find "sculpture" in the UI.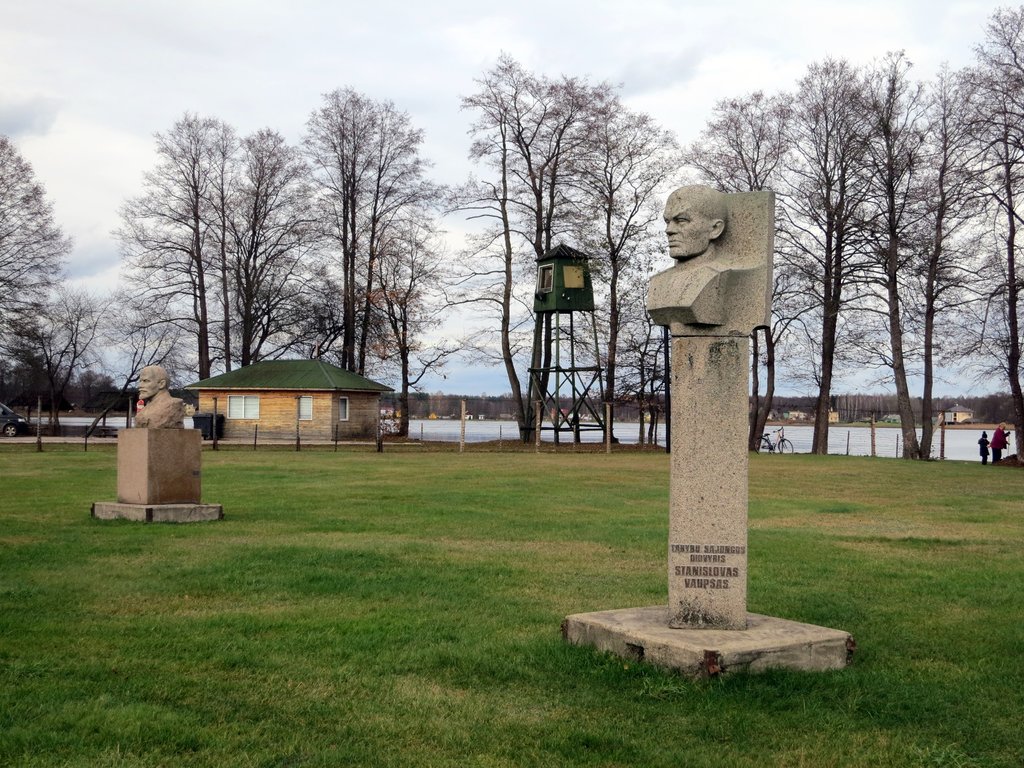
UI element at (133,362,186,429).
